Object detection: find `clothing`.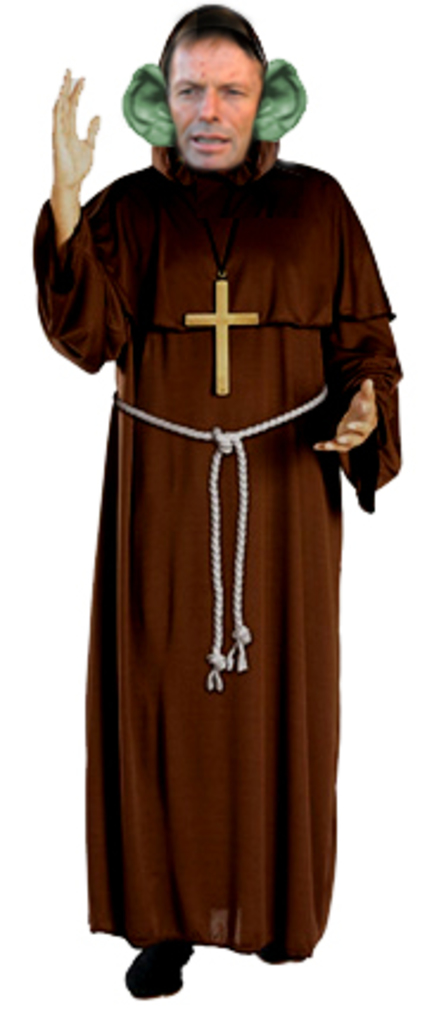
pyautogui.locateOnScreen(40, 95, 389, 960).
